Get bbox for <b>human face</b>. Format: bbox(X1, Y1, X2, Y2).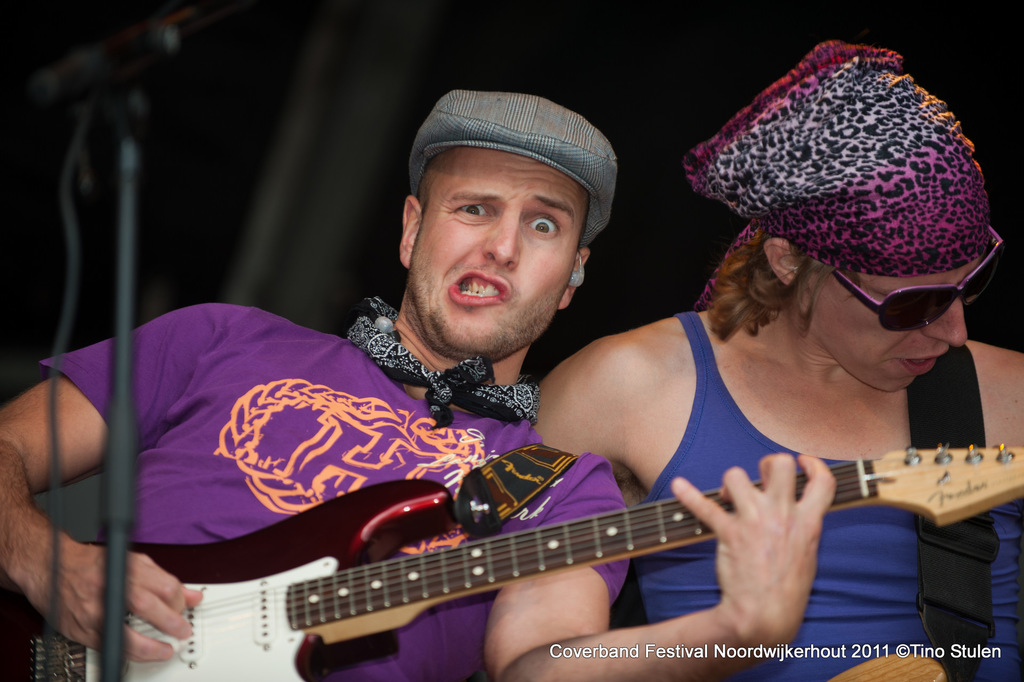
bbox(800, 256, 980, 394).
